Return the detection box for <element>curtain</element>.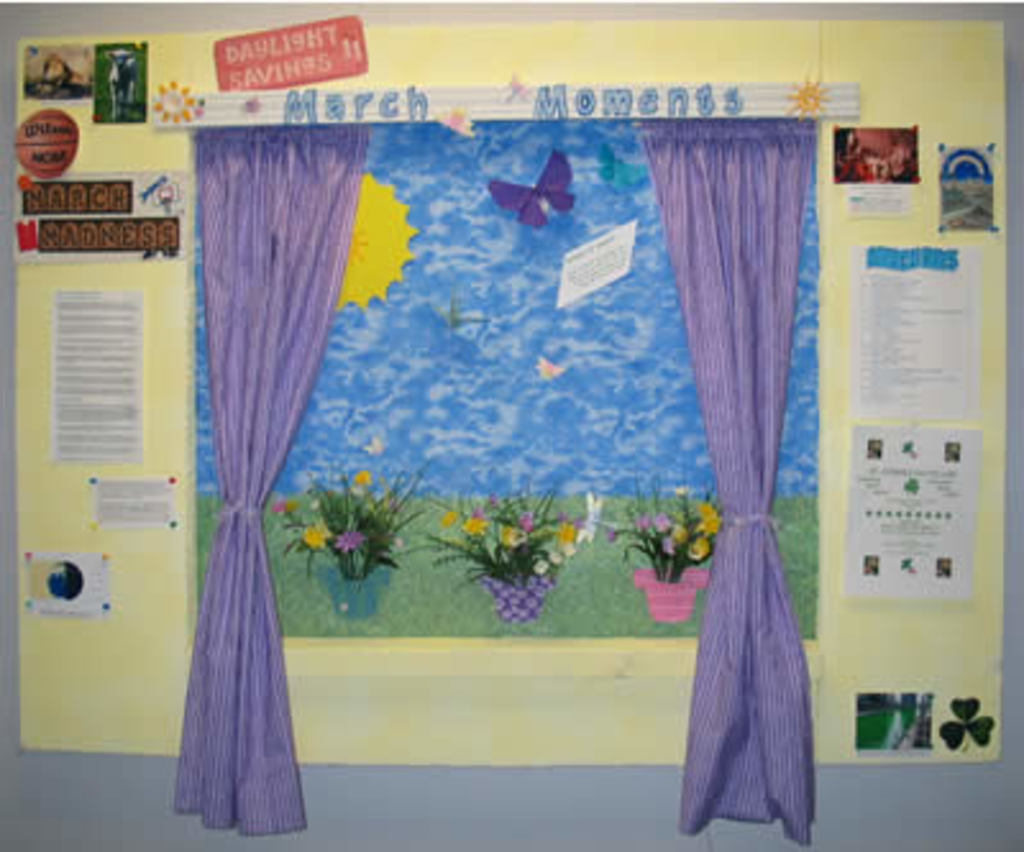
left=184, top=123, right=374, bottom=844.
